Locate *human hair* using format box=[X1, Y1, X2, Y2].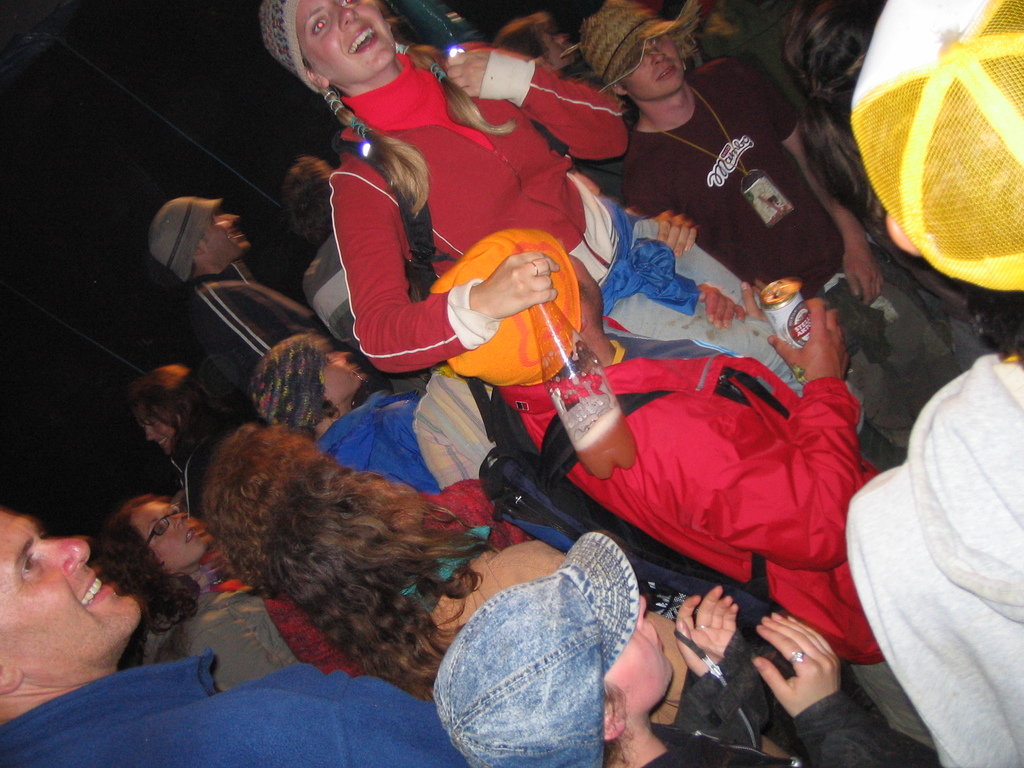
box=[273, 155, 335, 241].
